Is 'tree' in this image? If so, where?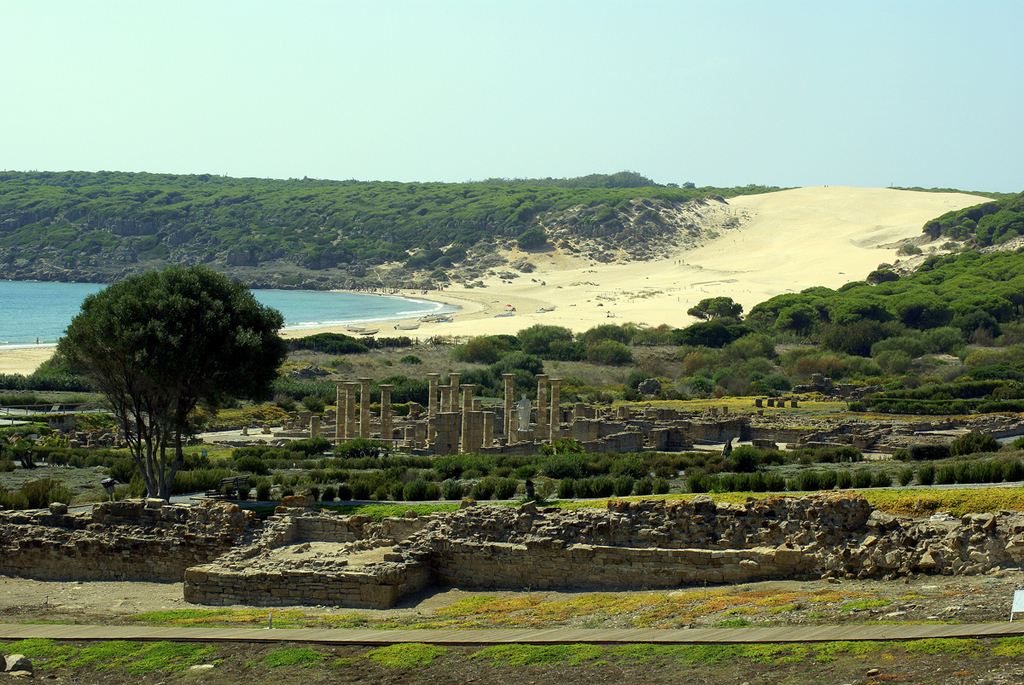
Yes, at <region>51, 263, 287, 501</region>.
